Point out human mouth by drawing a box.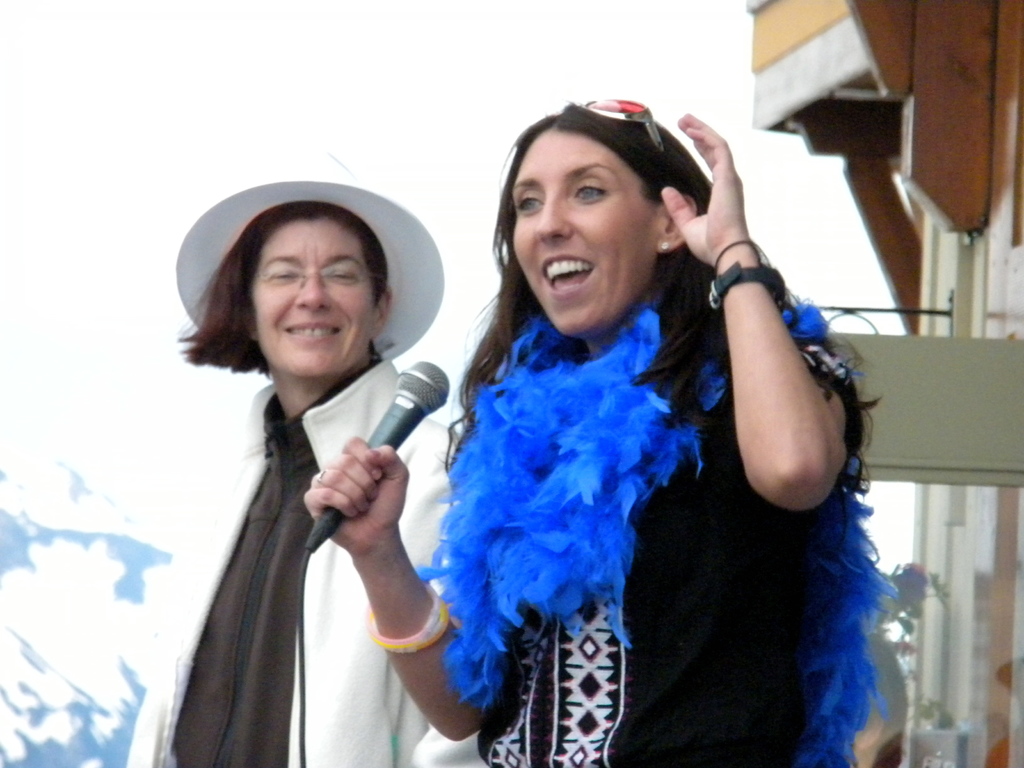
bbox(539, 250, 597, 303).
